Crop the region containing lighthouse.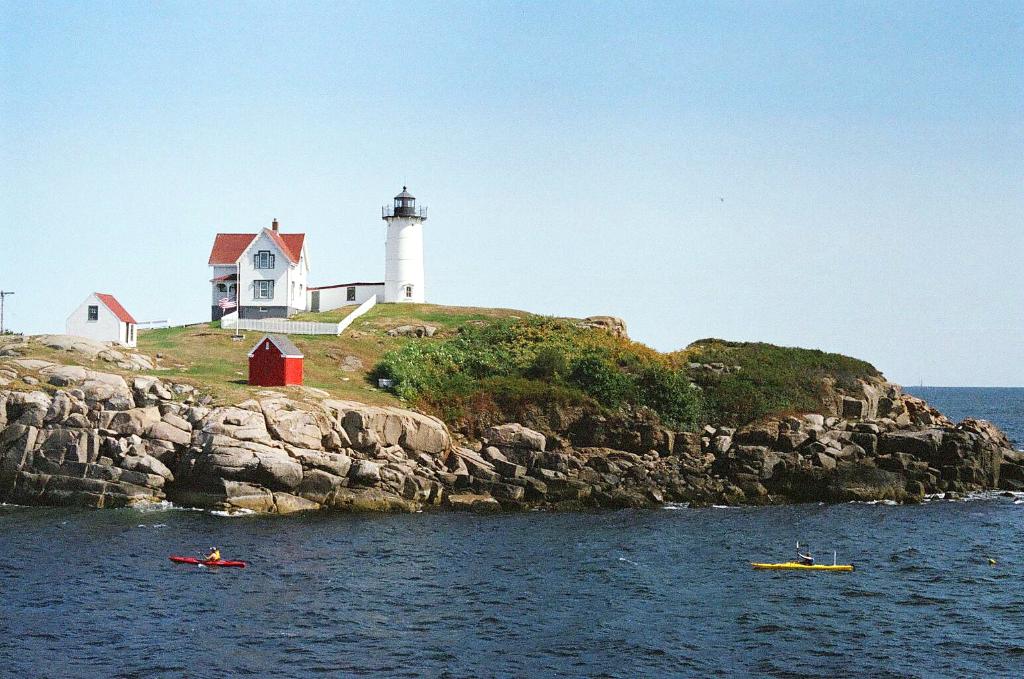
Crop region: {"x1": 360, "y1": 174, "x2": 438, "y2": 314}.
